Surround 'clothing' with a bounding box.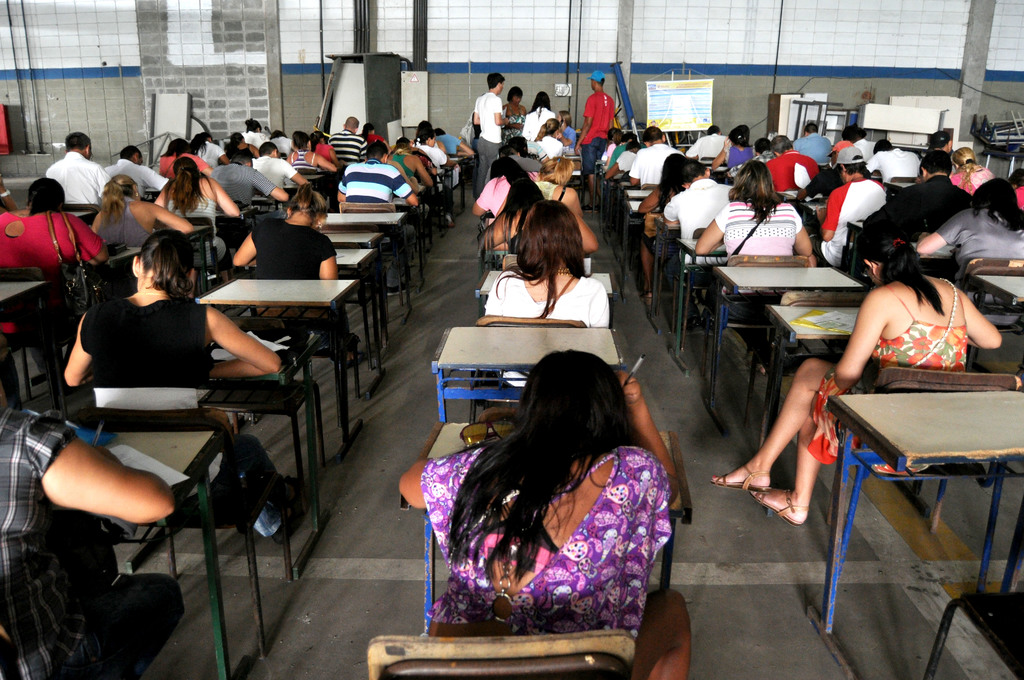
{"x1": 713, "y1": 200, "x2": 804, "y2": 254}.
